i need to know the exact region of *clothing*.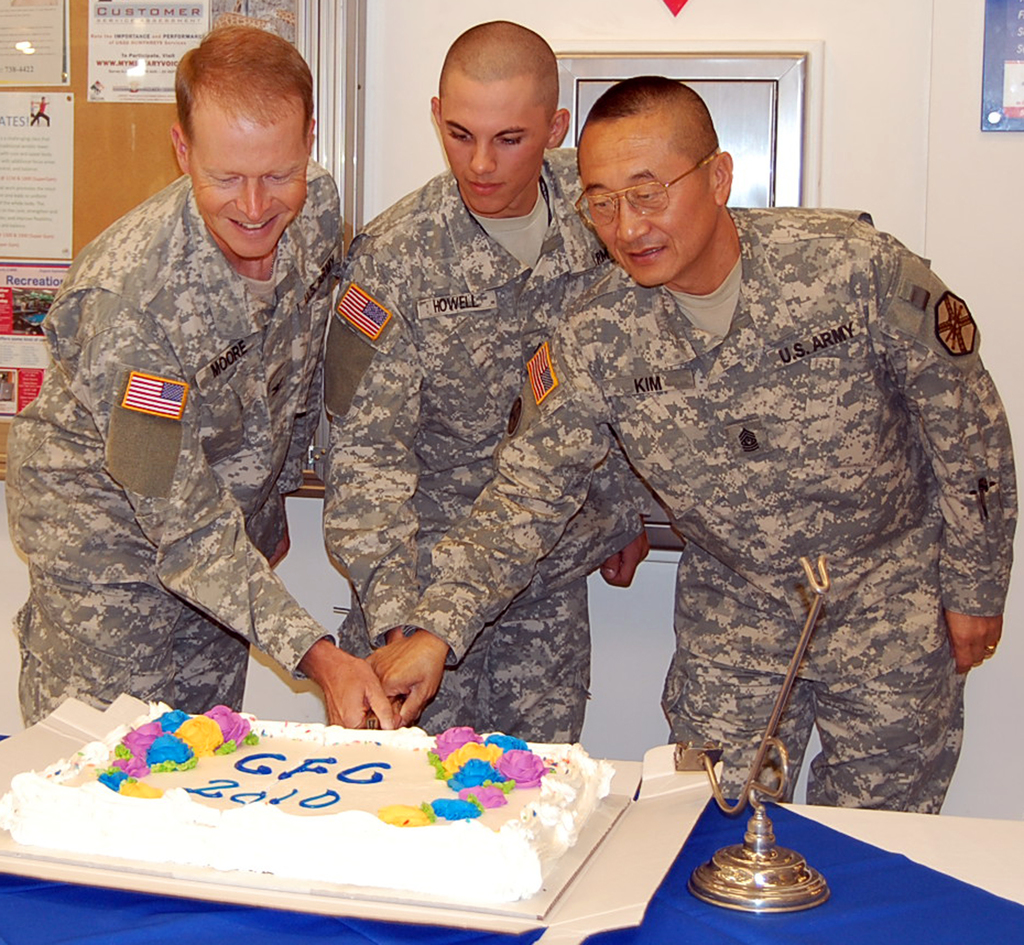
Region: pyautogui.locateOnScreen(0, 161, 402, 726).
